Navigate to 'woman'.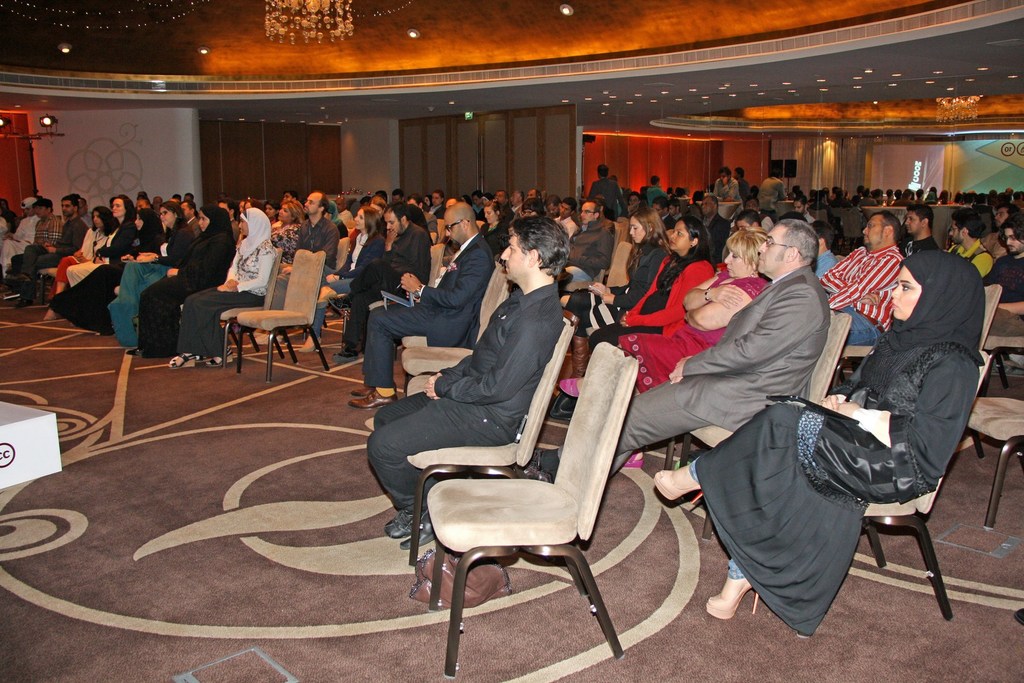
Navigation target: Rect(65, 189, 127, 284).
